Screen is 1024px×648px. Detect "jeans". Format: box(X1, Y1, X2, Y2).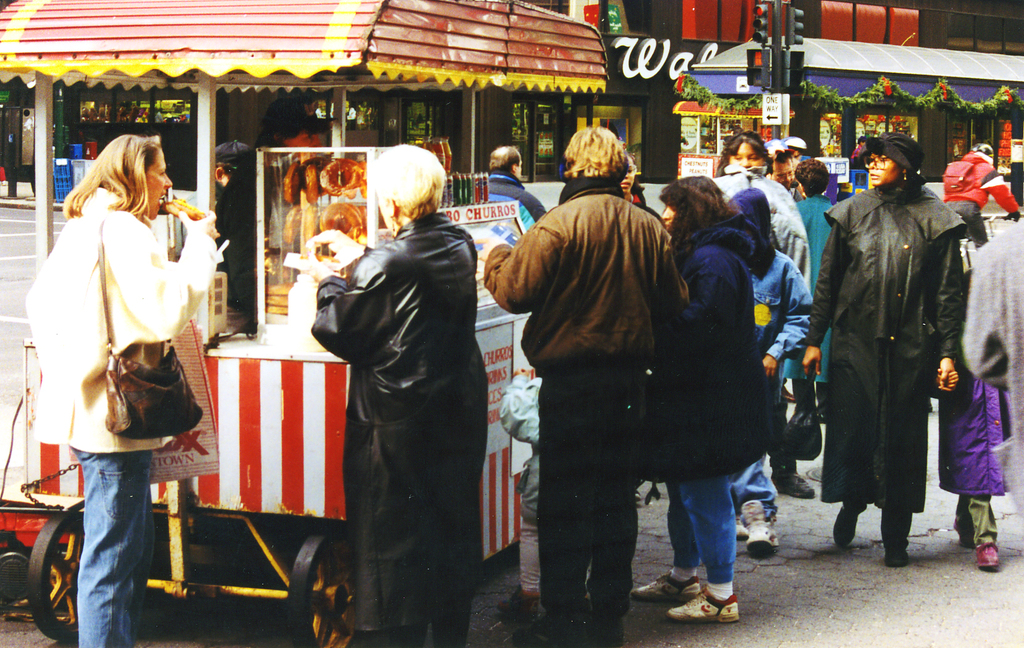
box(56, 448, 156, 644).
